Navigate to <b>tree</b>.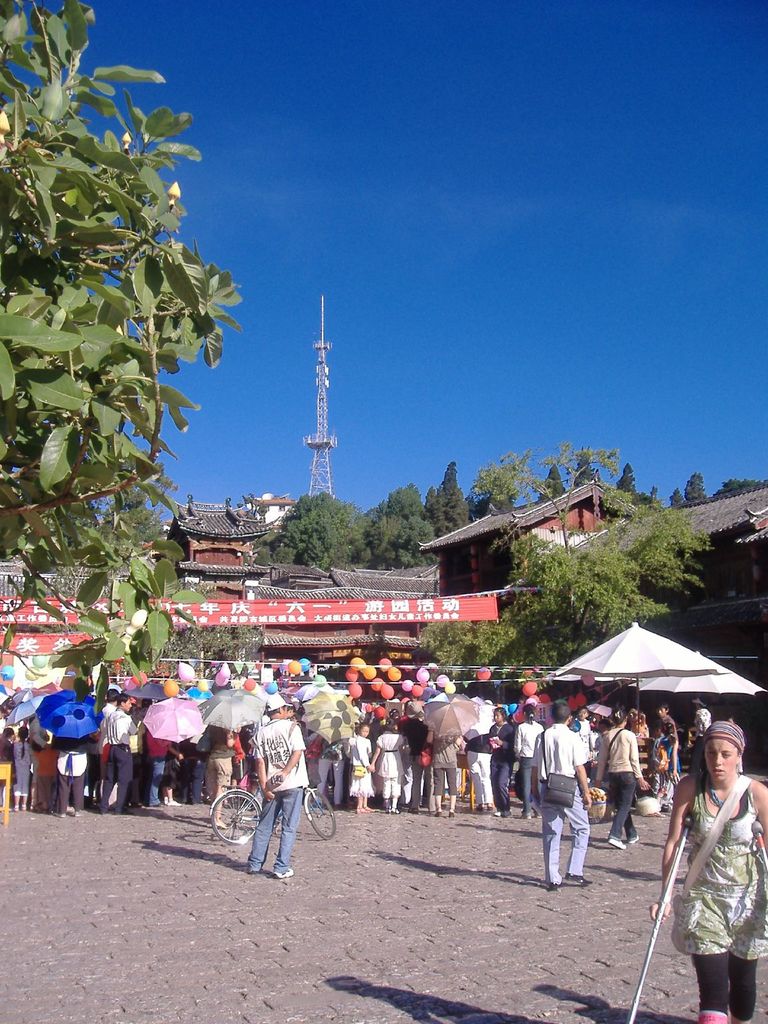
Navigation target: x1=536 y1=462 x2=569 y2=501.
